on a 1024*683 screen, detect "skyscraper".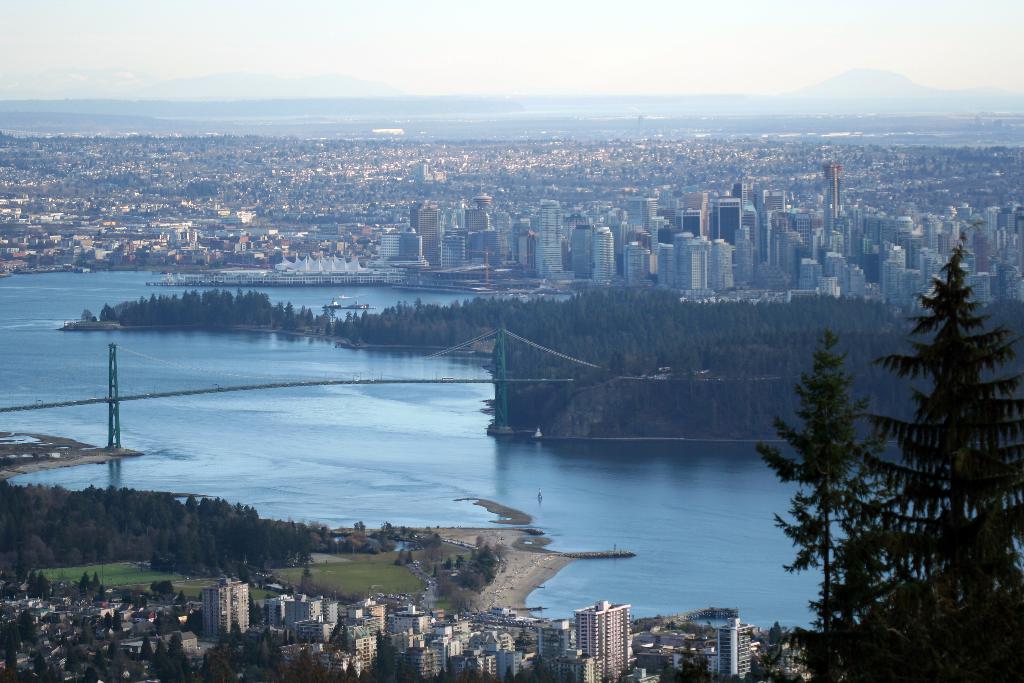
box(709, 201, 743, 252).
